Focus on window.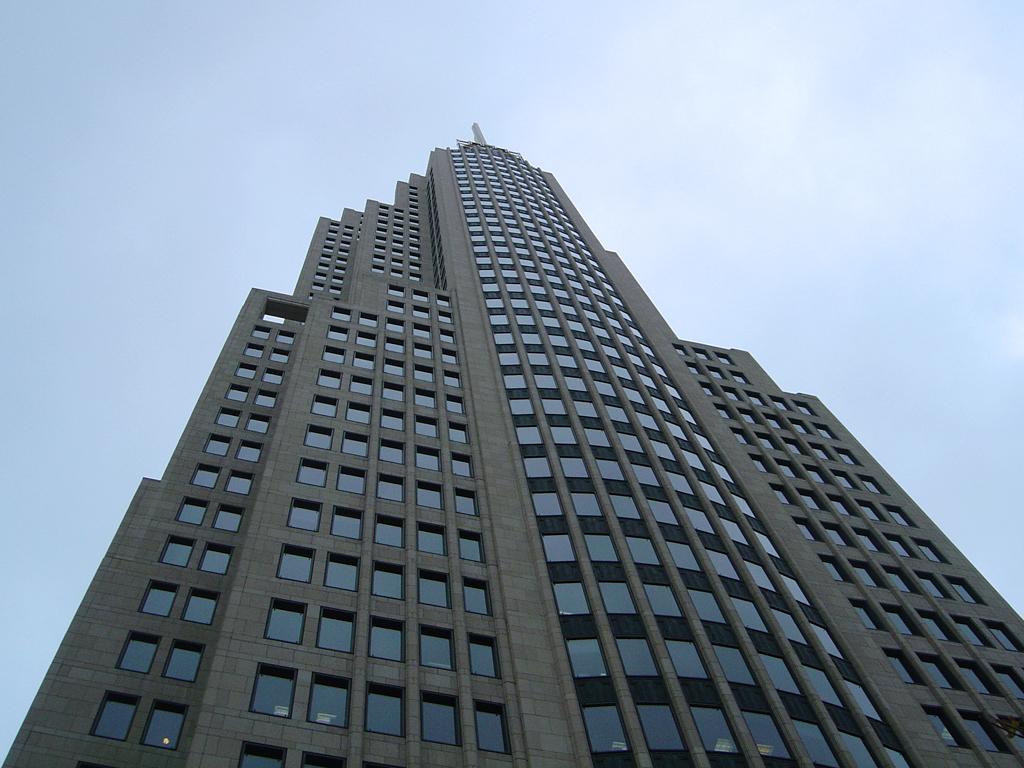
Focused at box(411, 566, 453, 609).
